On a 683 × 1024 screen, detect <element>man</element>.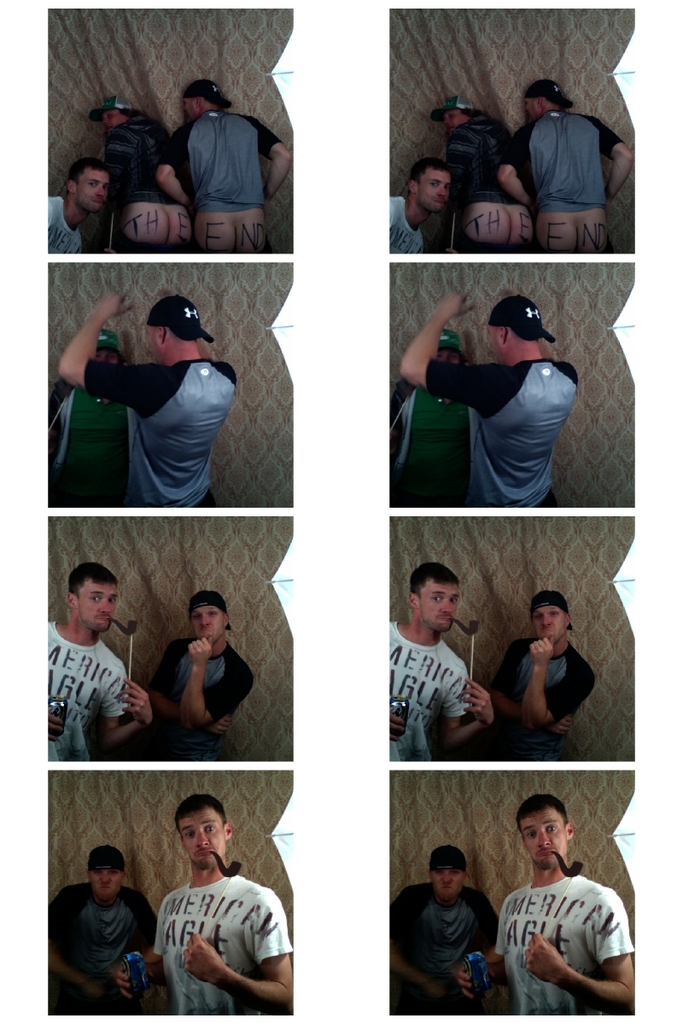
detection(499, 78, 632, 255).
